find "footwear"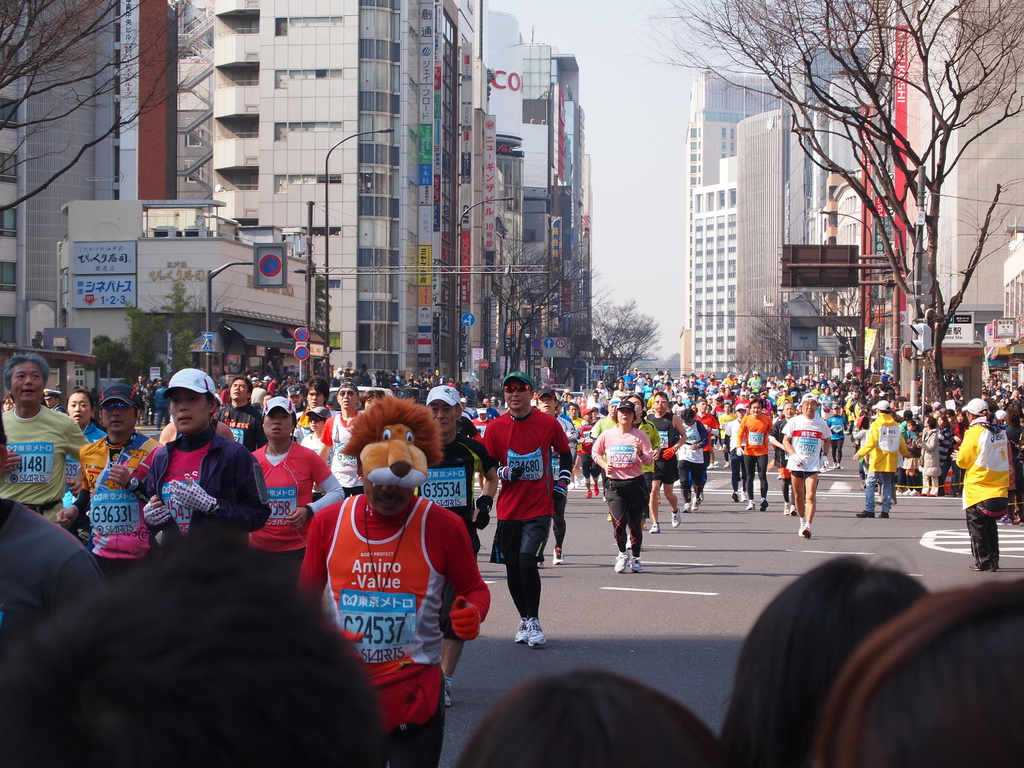
(718,448,721,453)
